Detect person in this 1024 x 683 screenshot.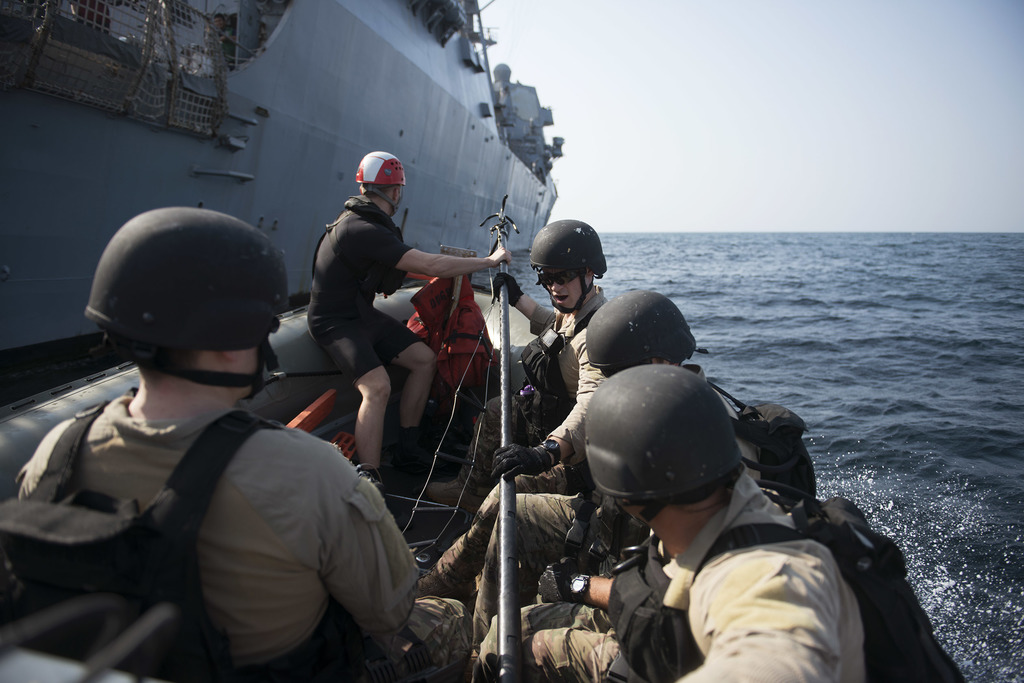
Detection: {"left": 307, "top": 150, "right": 509, "bottom": 484}.
